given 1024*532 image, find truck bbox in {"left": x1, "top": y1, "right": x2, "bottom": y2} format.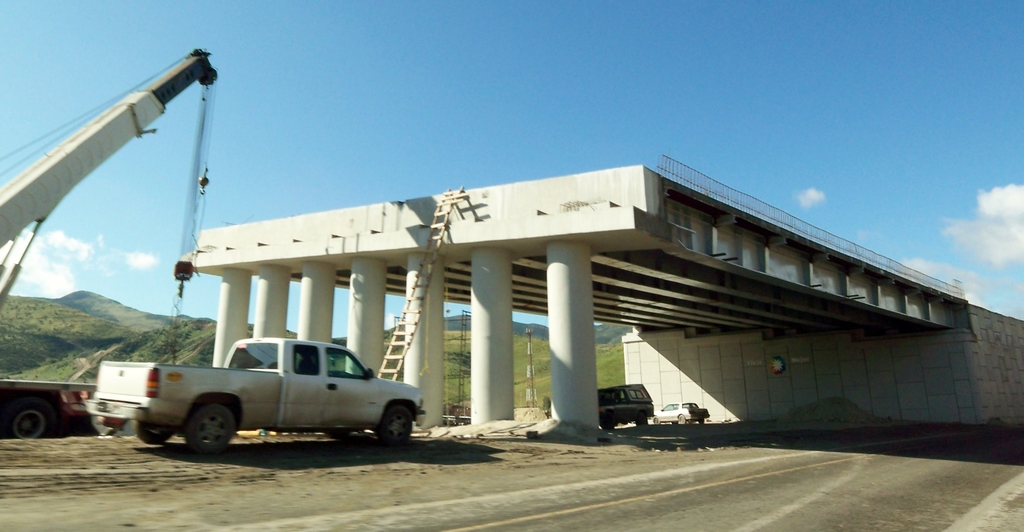
{"left": 0, "top": 370, "right": 97, "bottom": 445}.
